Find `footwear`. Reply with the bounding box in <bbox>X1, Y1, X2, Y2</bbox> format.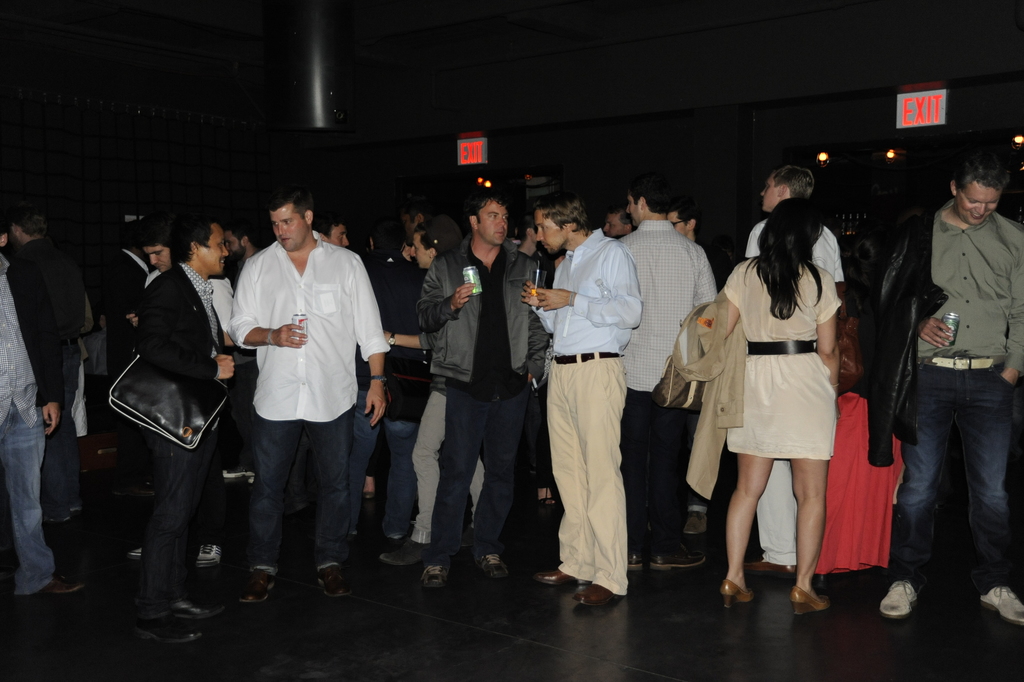
<bbox>715, 576, 756, 612</bbox>.
